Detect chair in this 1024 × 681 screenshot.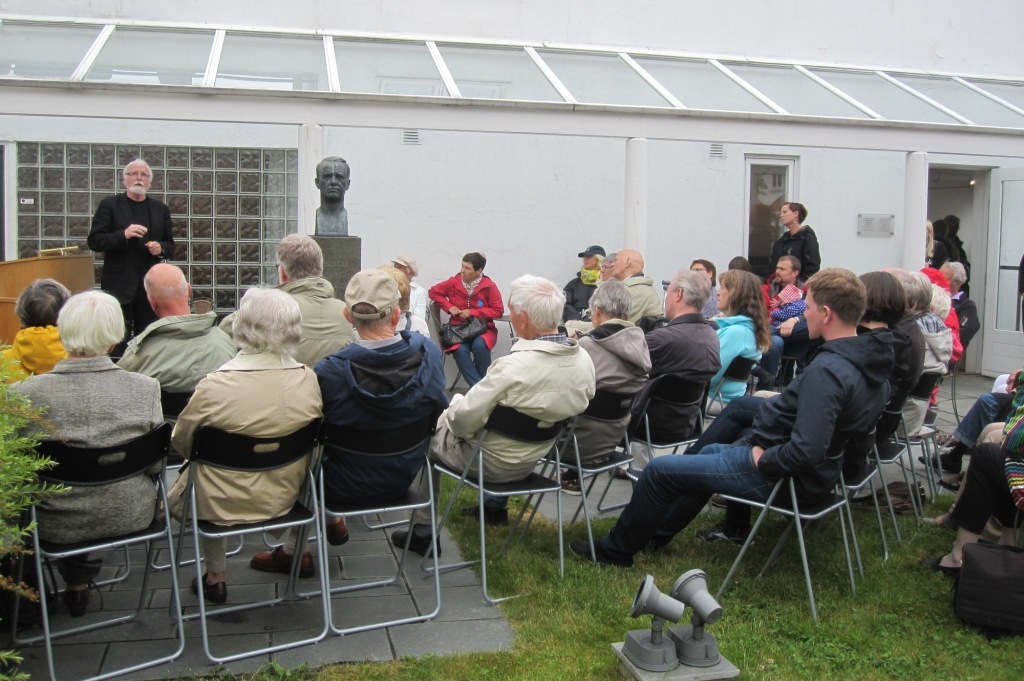
Detection: pyautogui.locateOnScreen(864, 364, 937, 527).
